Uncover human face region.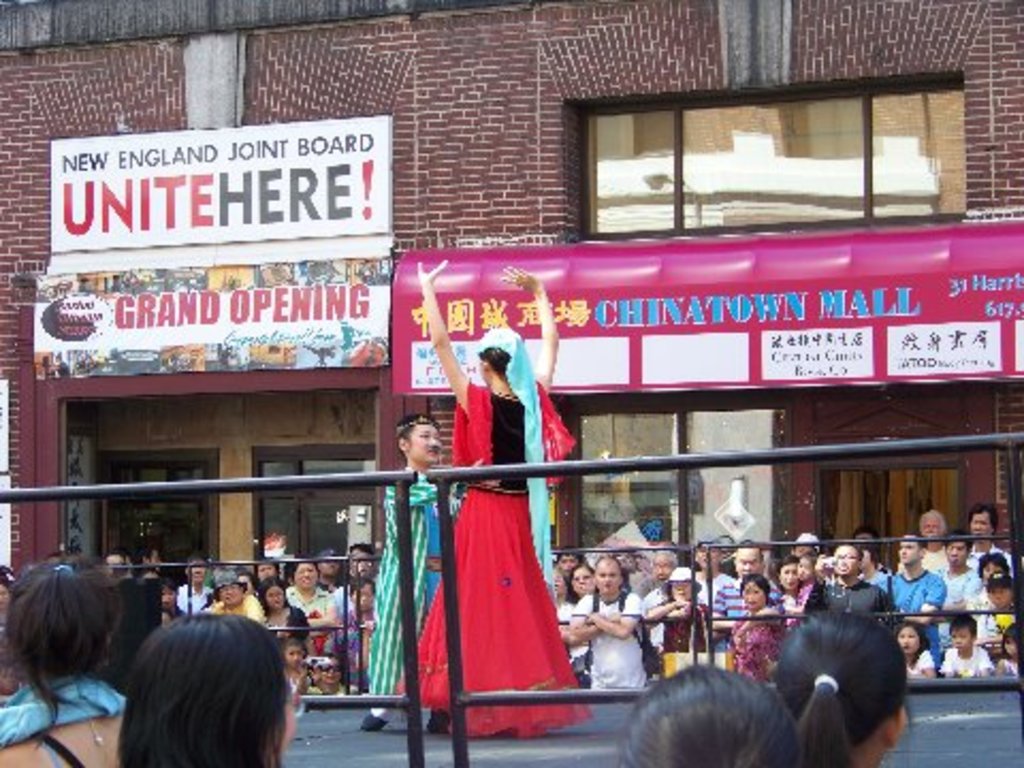
Uncovered: [left=657, top=553, right=674, bottom=580].
